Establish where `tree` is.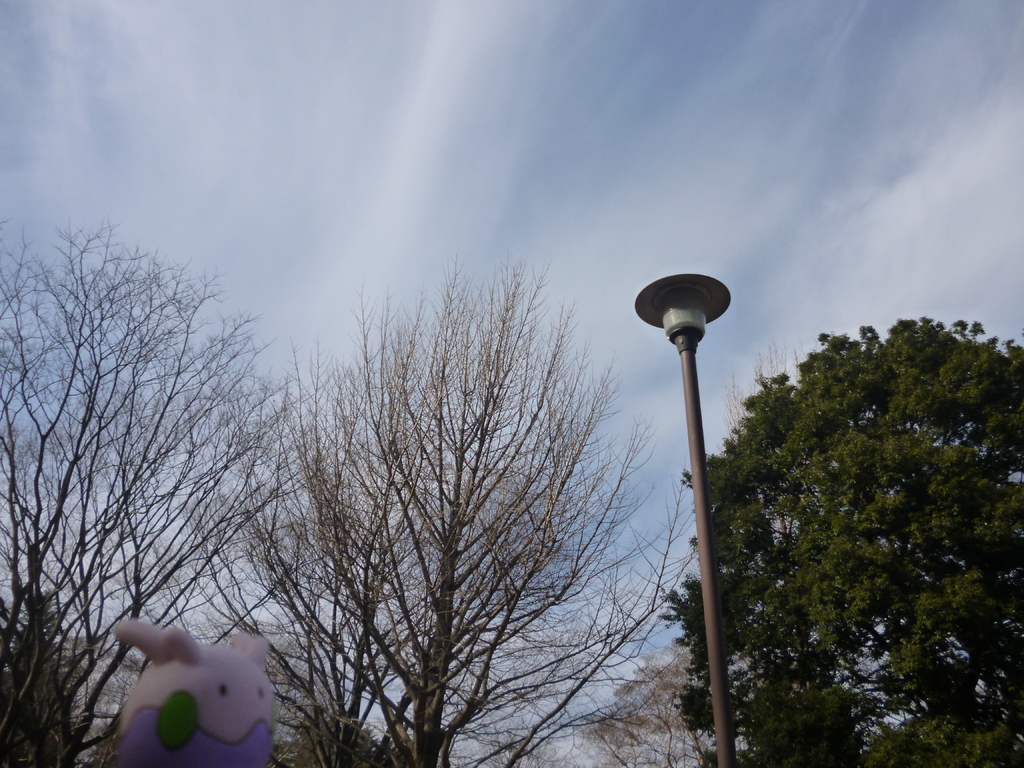
Established at region(653, 316, 1023, 767).
